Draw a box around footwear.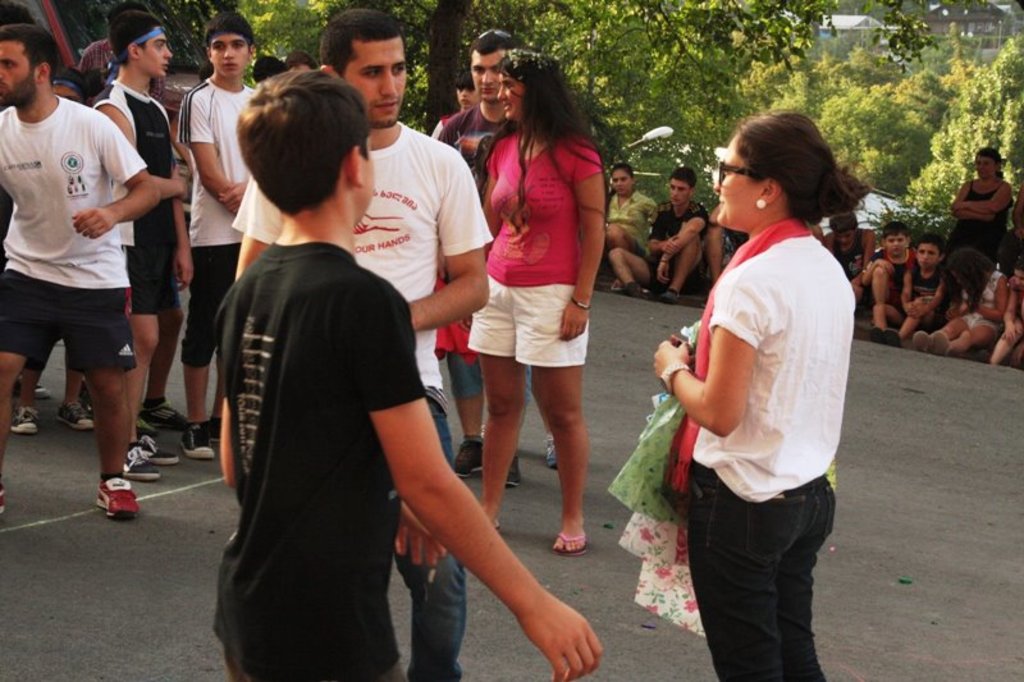
(left=504, top=453, right=521, bottom=489).
